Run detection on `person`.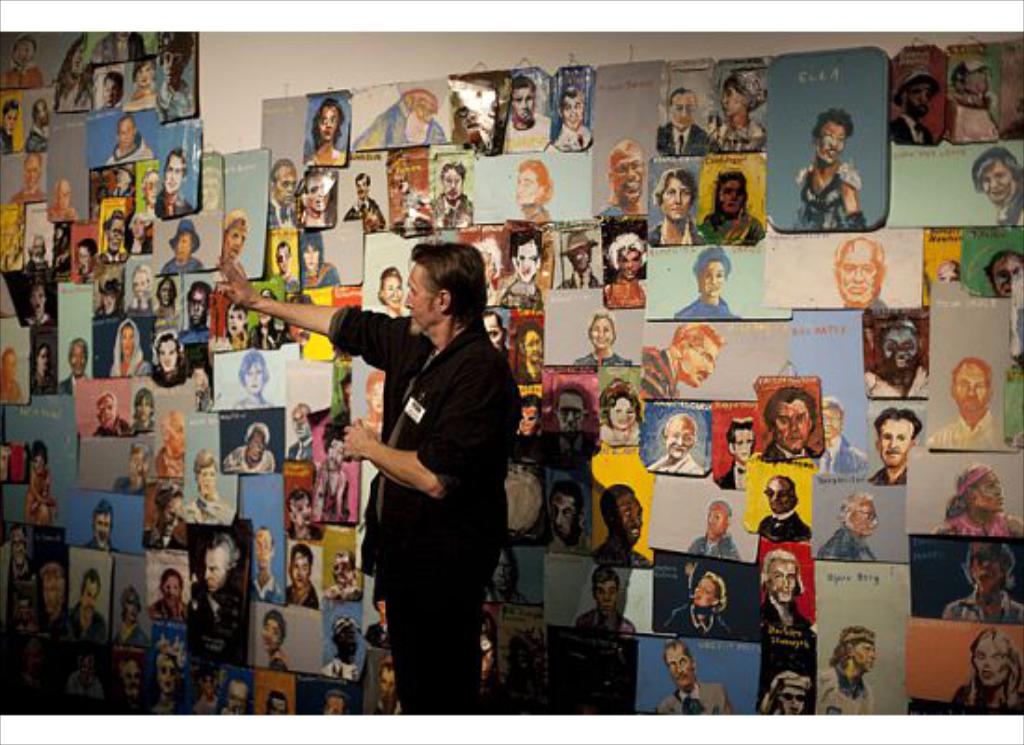
Result: (635, 326, 722, 399).
